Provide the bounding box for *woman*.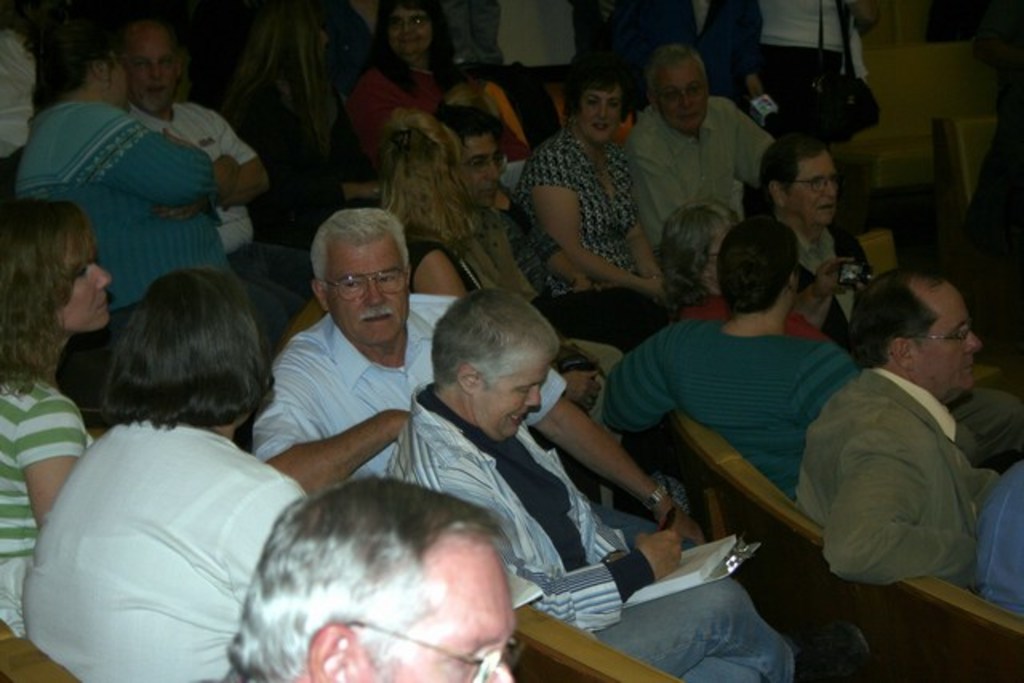
locate(18, 16, 216, 304).
